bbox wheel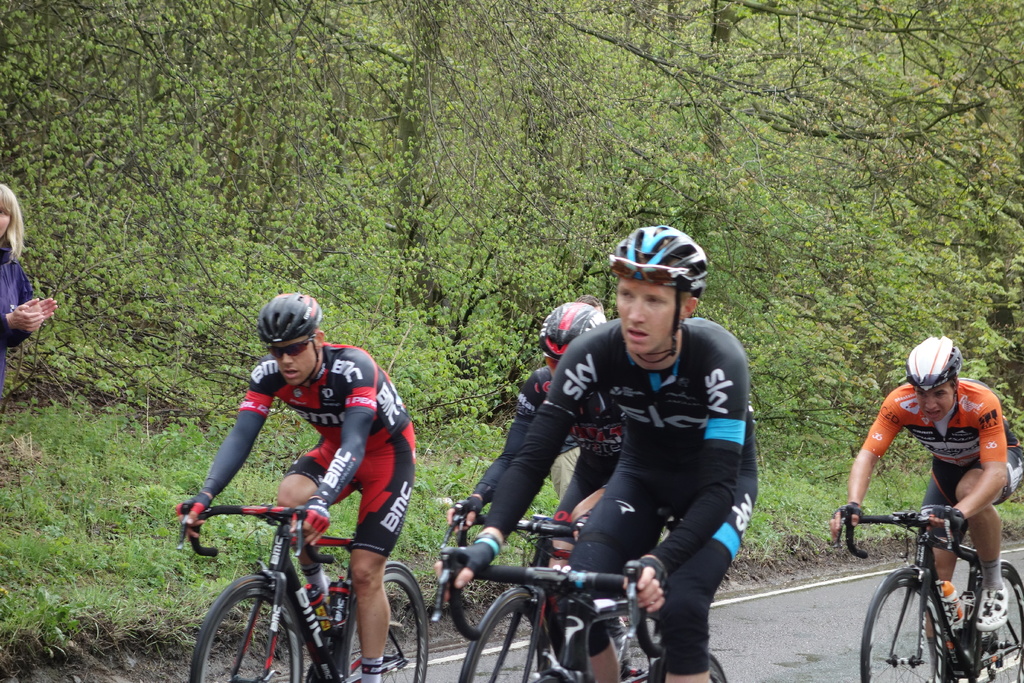
left=328, top=563, right=430, bottom=682
